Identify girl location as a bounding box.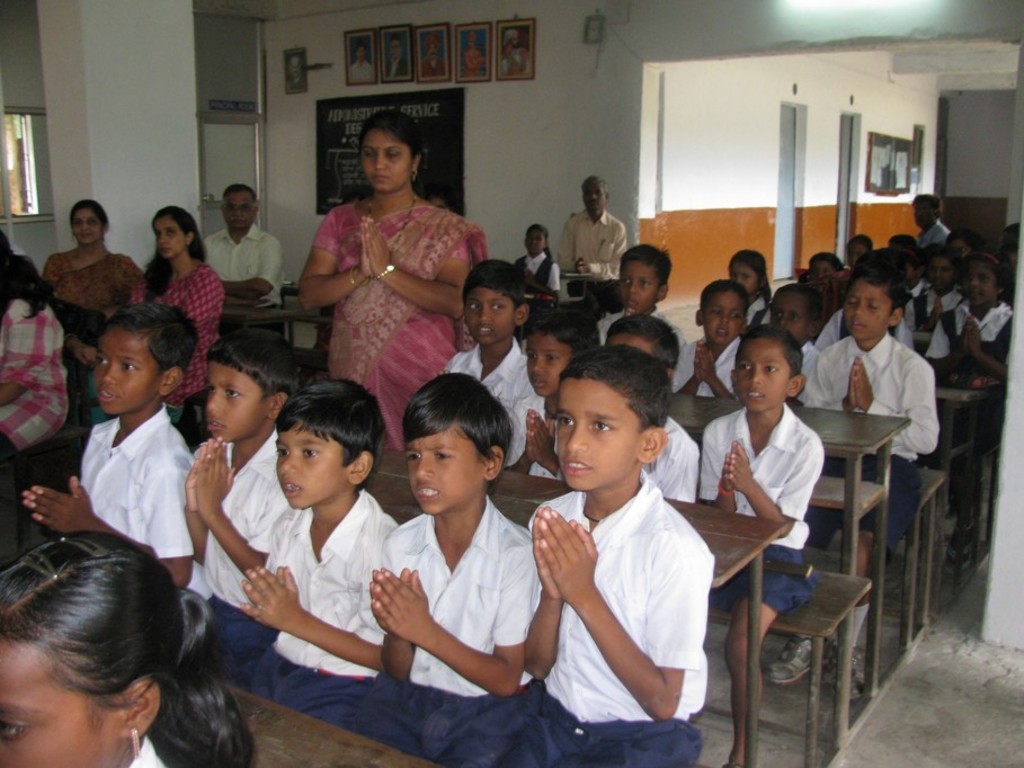
Rect(728, 245, 771, 340).
